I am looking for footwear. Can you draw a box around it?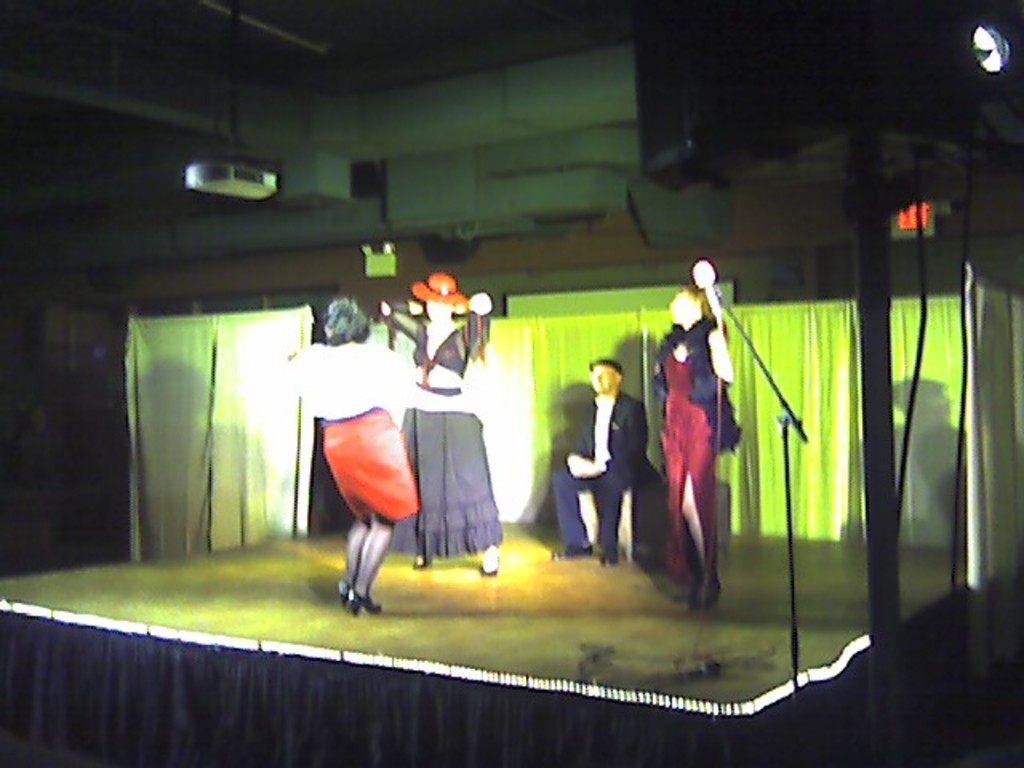
Sure, the bounding box is [left=339, top=581, right=382, bottom=618].
